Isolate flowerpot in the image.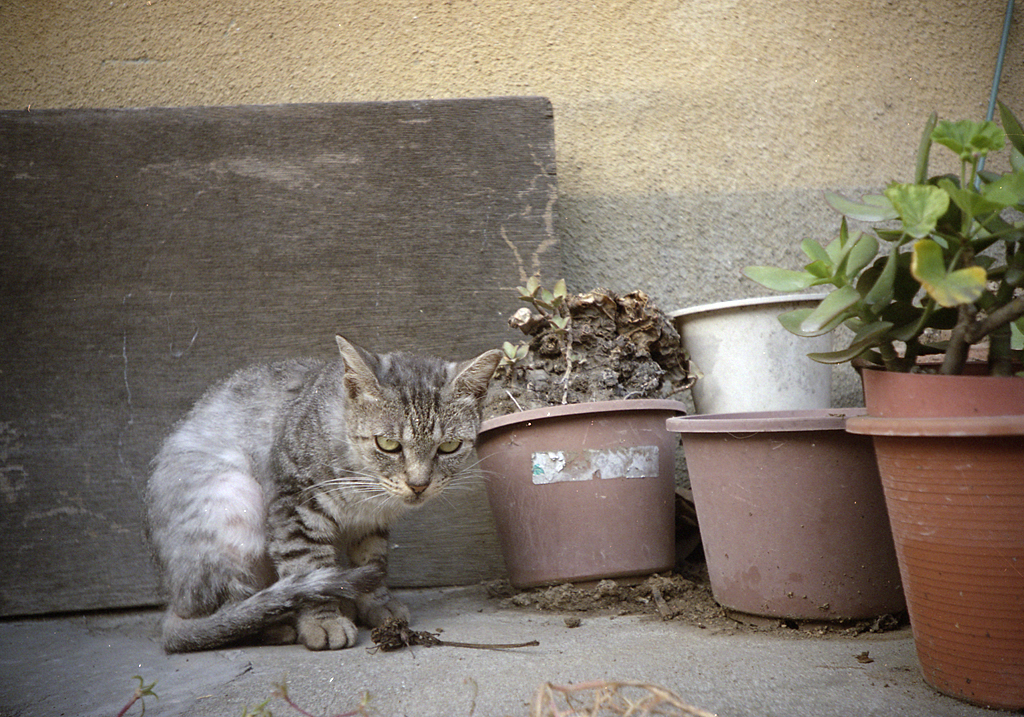
Isolated region: bbox=(664, 291, 847, 416).
